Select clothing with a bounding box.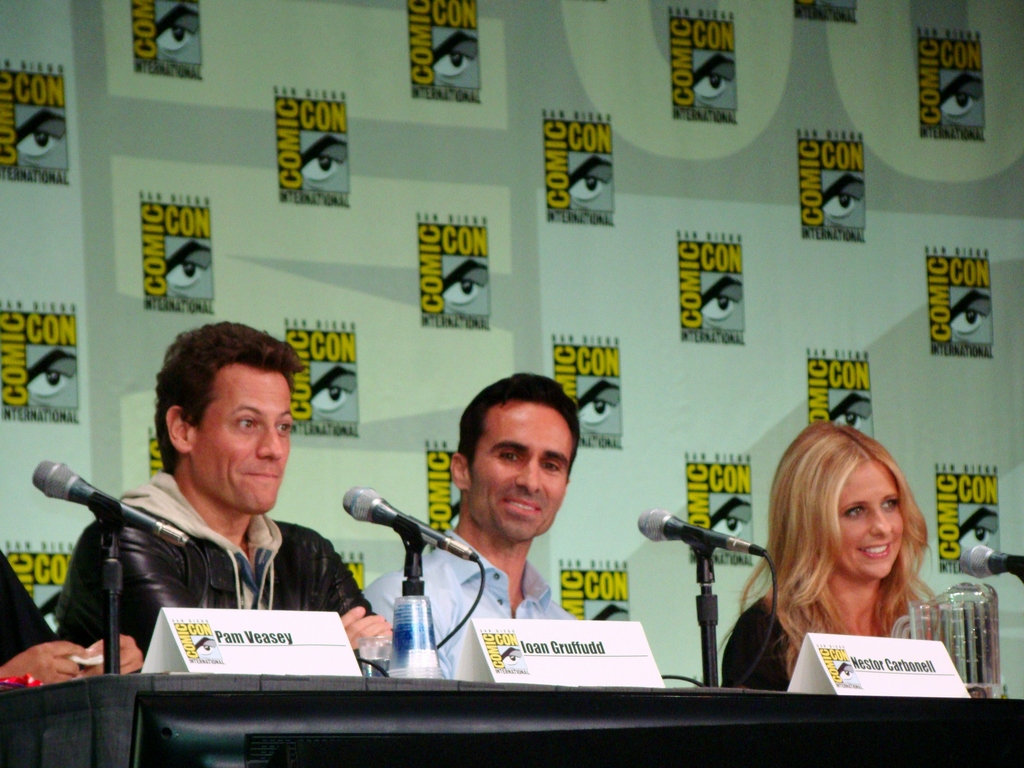
<region>366, 525, 578, 680</region>.
